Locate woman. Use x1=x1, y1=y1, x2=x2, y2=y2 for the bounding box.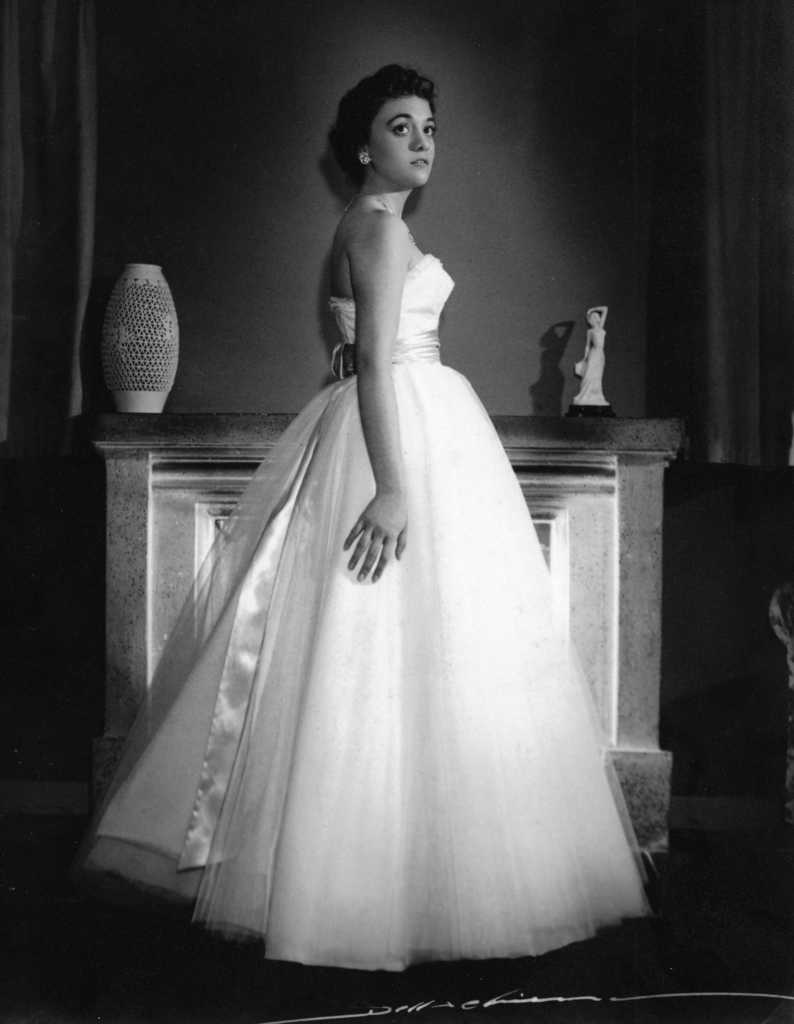
x1=113, y1=106, x2=646, y2=979.
